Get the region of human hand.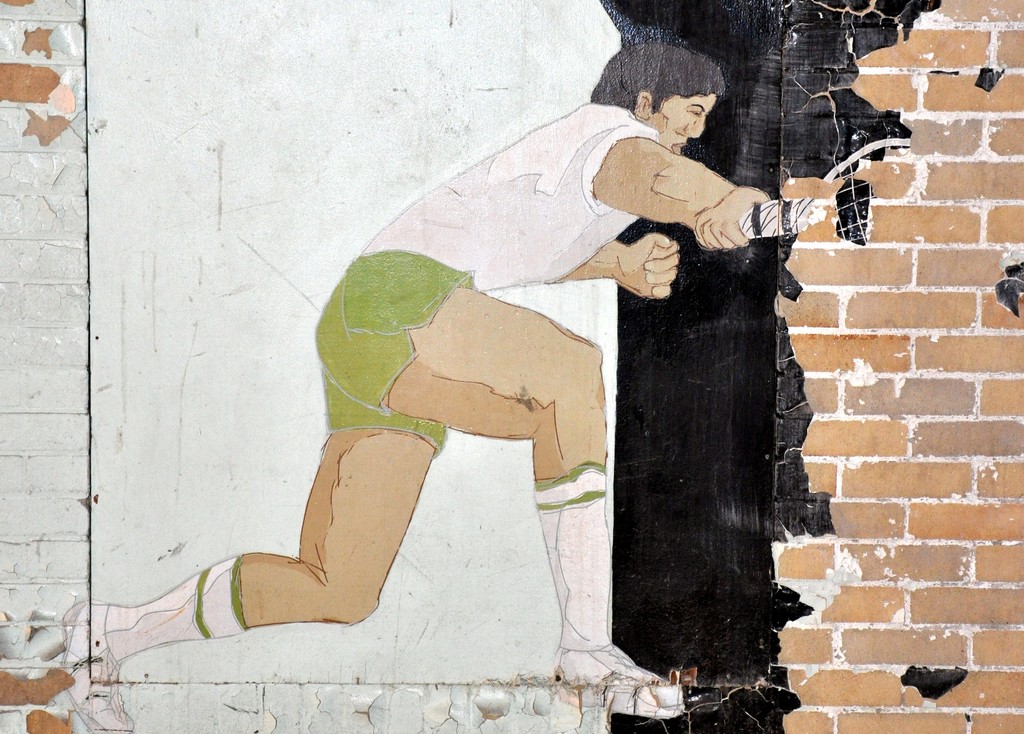
691 184 770 251.
